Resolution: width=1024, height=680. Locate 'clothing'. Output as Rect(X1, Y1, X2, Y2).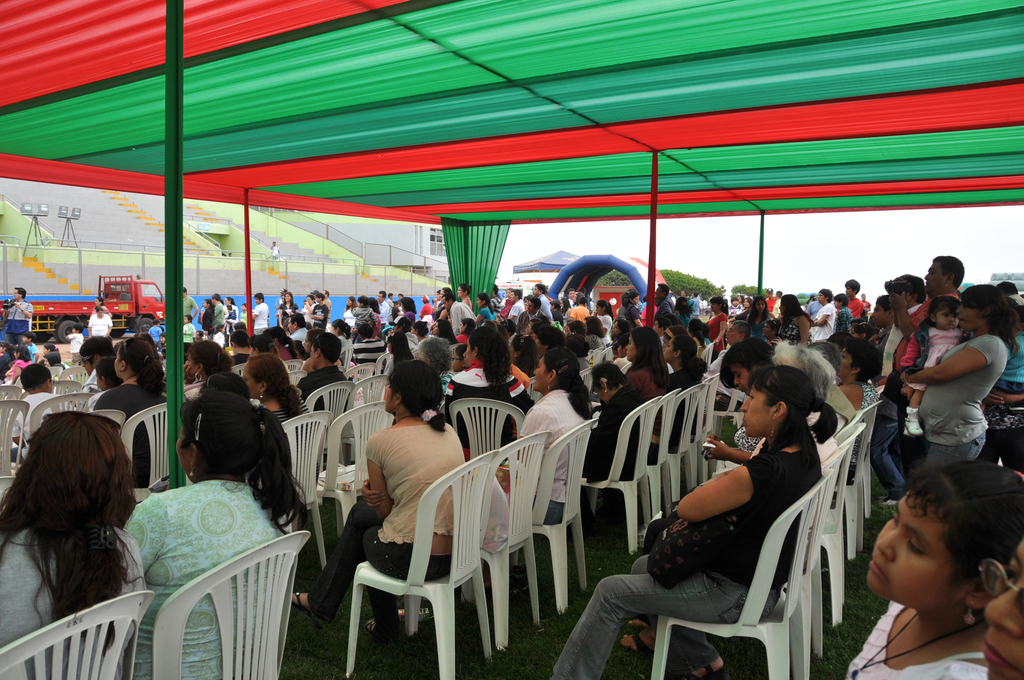
Rect(449, 359, 539, 460).
